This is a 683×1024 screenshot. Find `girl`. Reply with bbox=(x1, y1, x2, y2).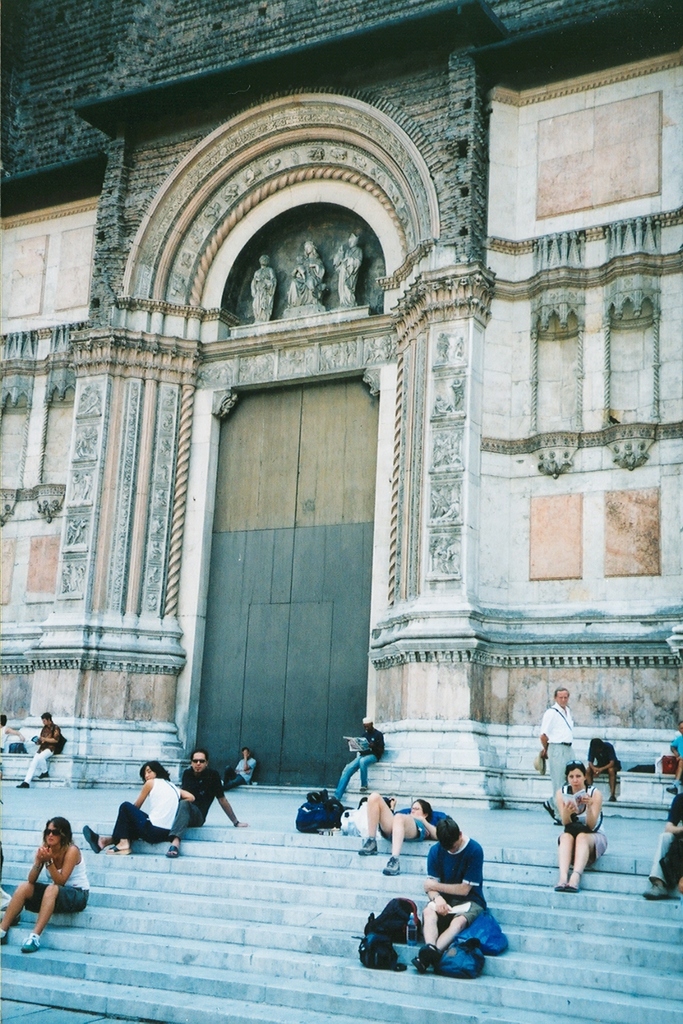
bbox=(76, 760, 195, 855).
